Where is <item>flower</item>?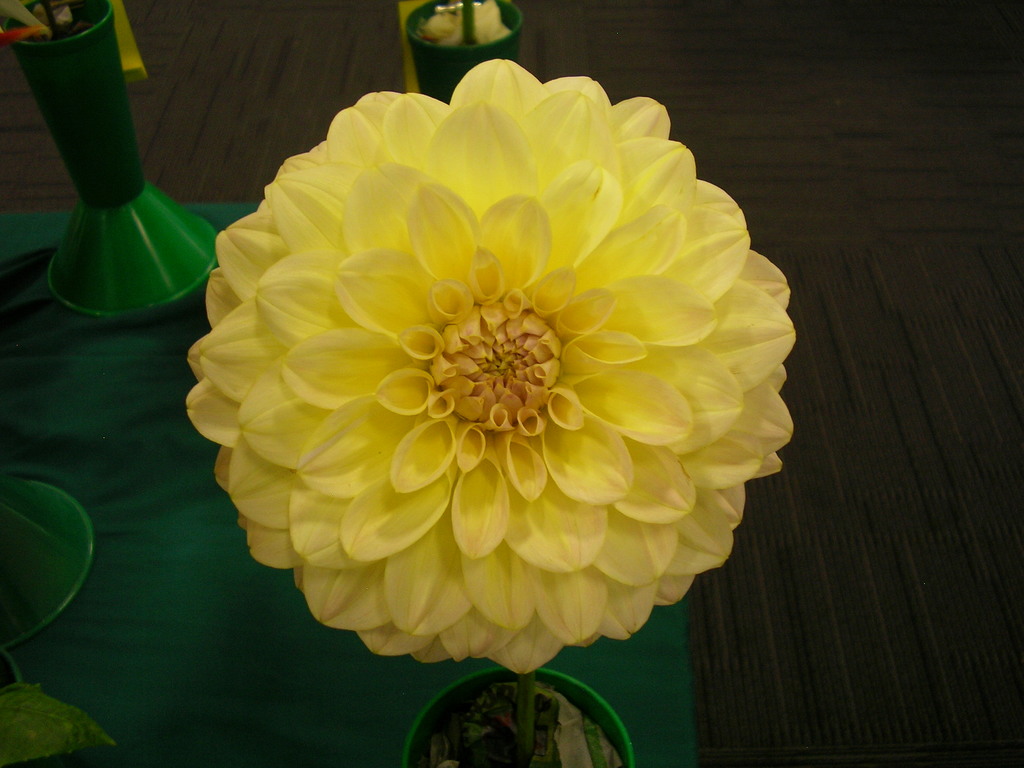
<bbox>422, 0, 511, 43</bbox>.
